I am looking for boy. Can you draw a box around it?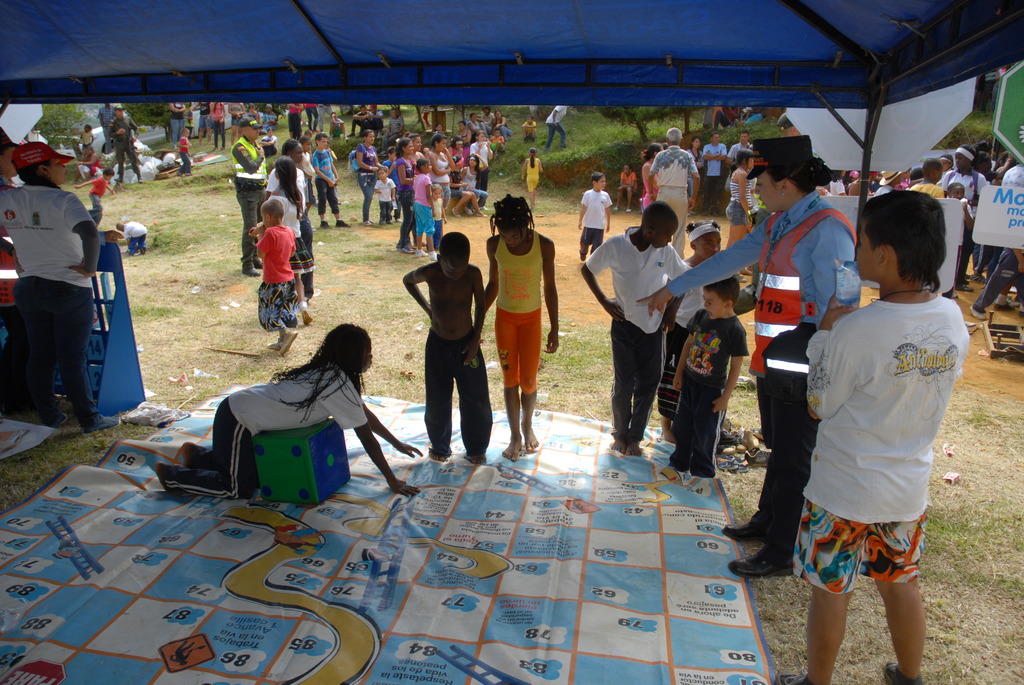
Sure, the bounding box is {"x1": 373, "y1": 167, "x2": 398, "y2": 226}.
